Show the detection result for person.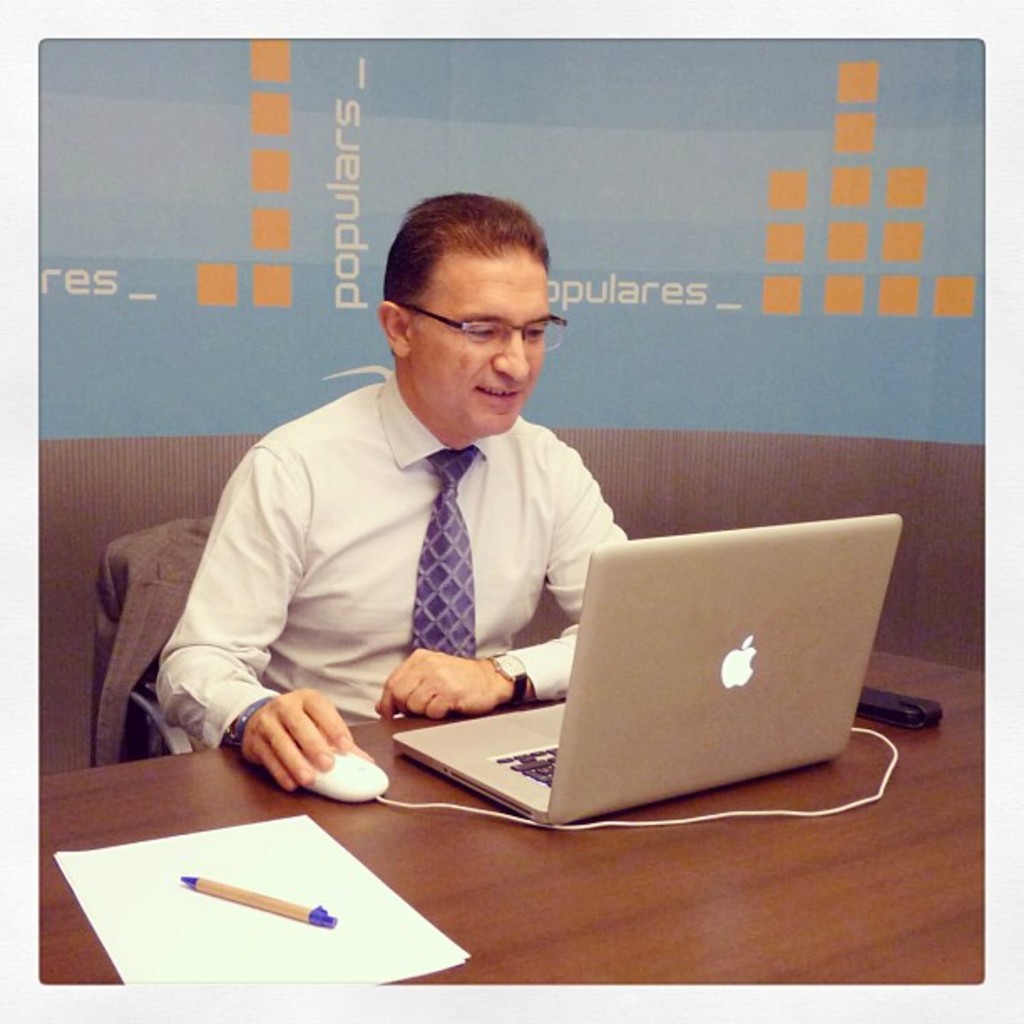
left=144, top=179, right=649, bottom=803.
